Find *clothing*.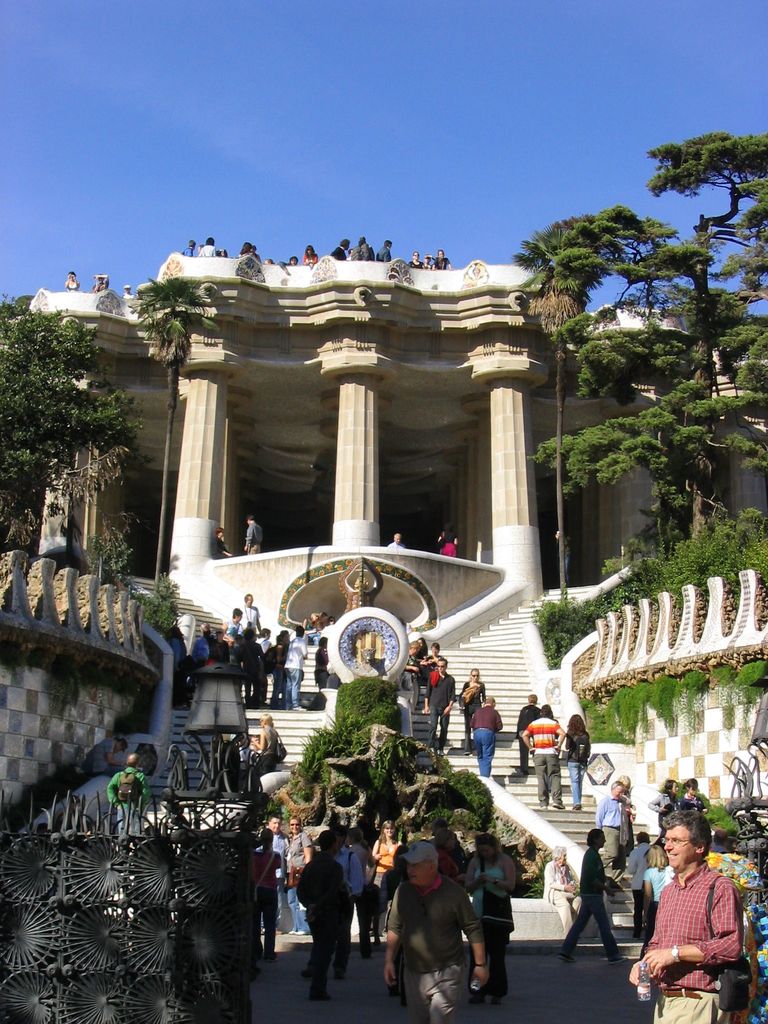
<box>442,536,457,554</box>.
